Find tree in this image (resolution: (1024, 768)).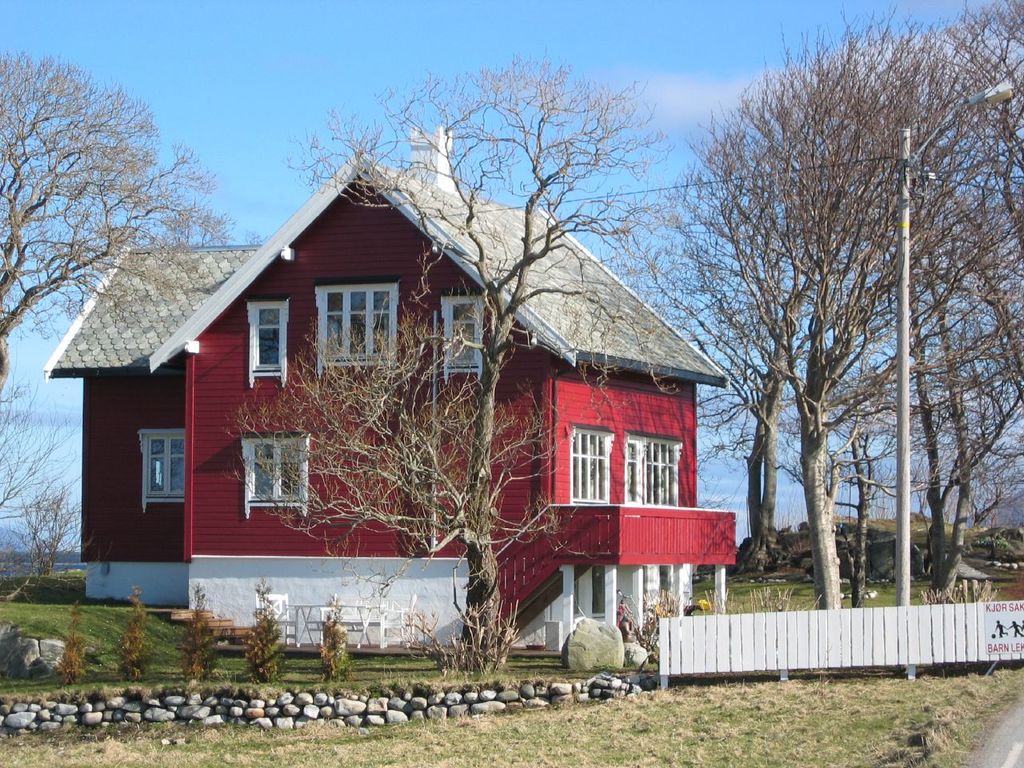
(left=0, top=36, right=271, bottom=379).
